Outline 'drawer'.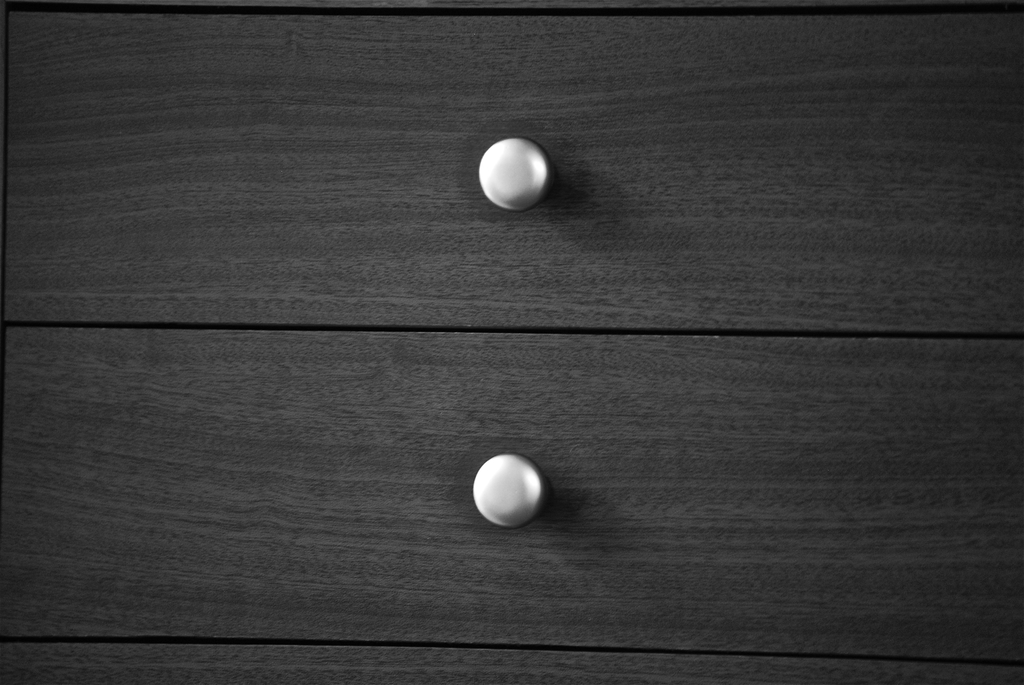
Outline: 0:323:1023:666.
